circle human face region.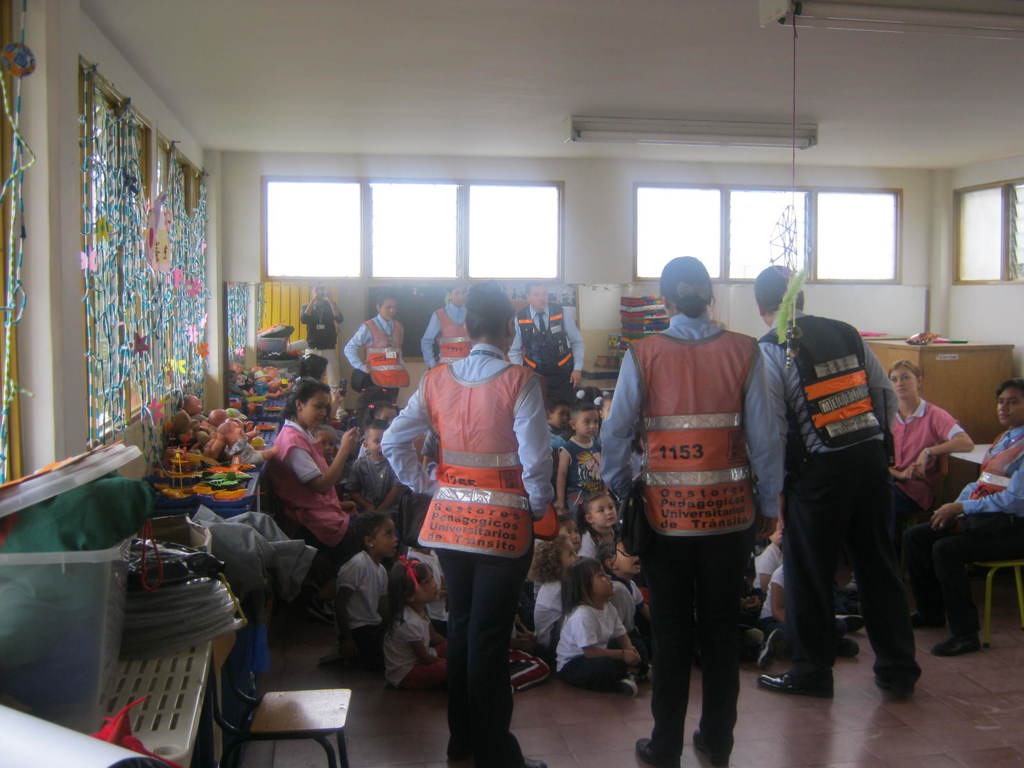
Region: bbox(416, 568, 440, 602).
